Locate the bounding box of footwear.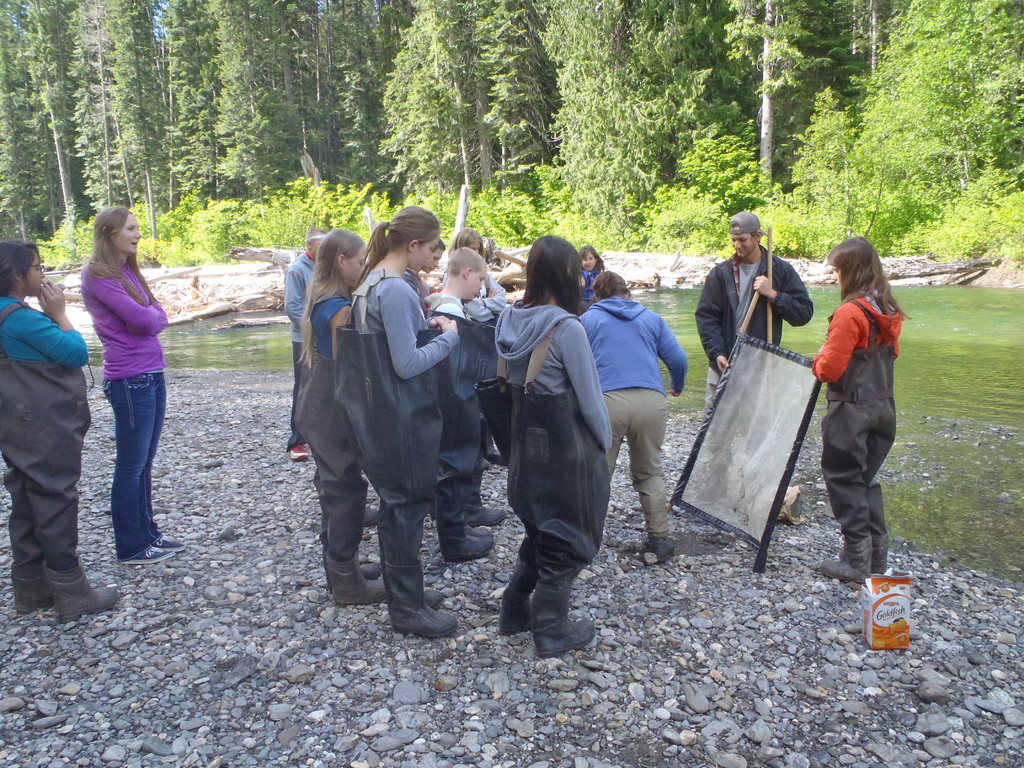
Bounding box: crop(543, 616, 588, 644).
